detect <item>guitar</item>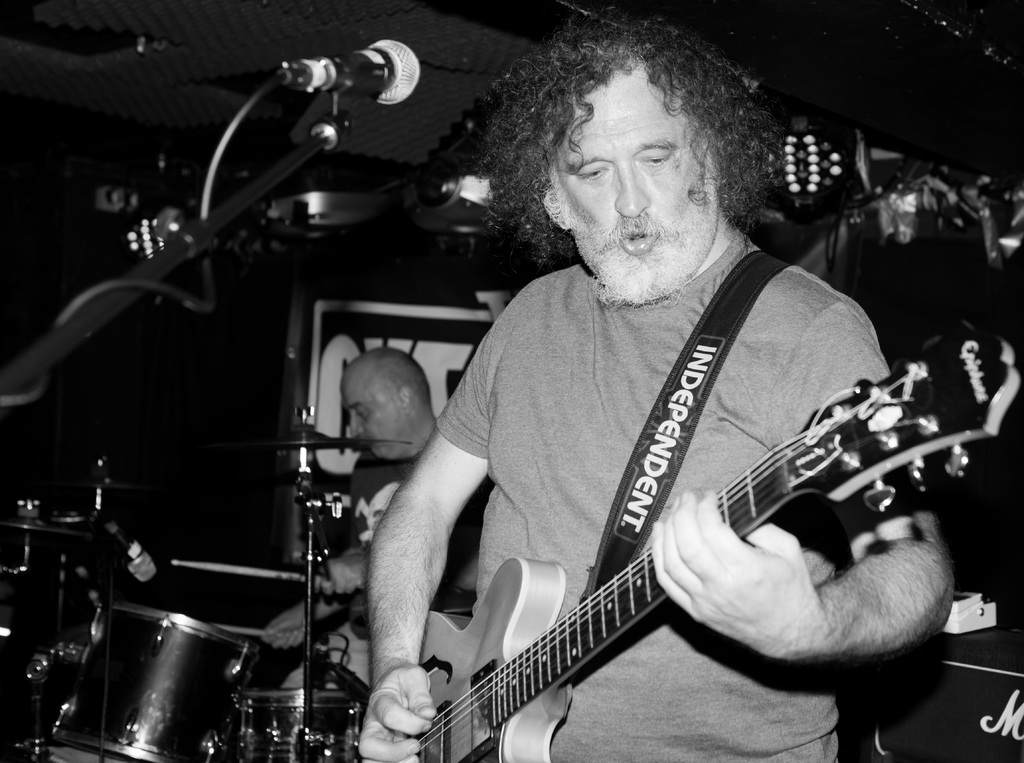
<box>403,324,1023,762</box>
